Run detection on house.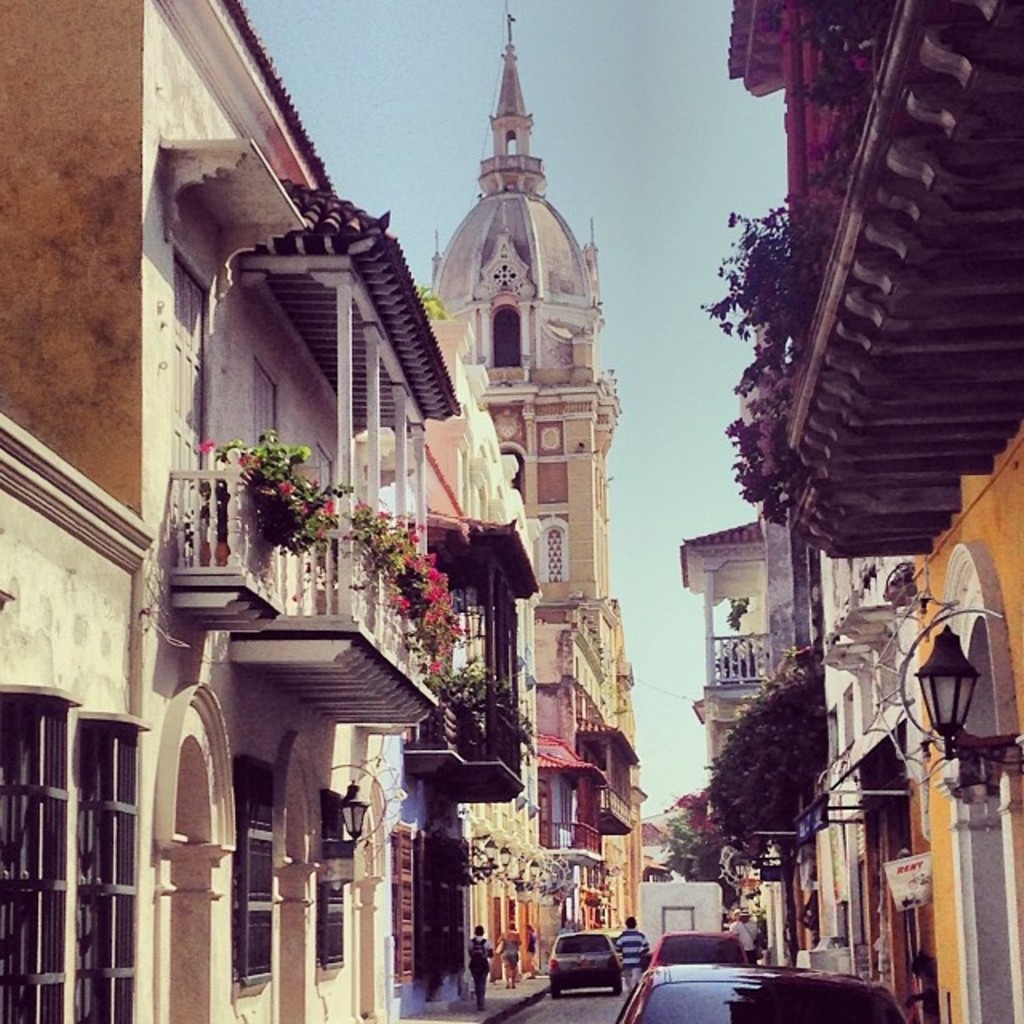
Result: 0,0,456,1022.
